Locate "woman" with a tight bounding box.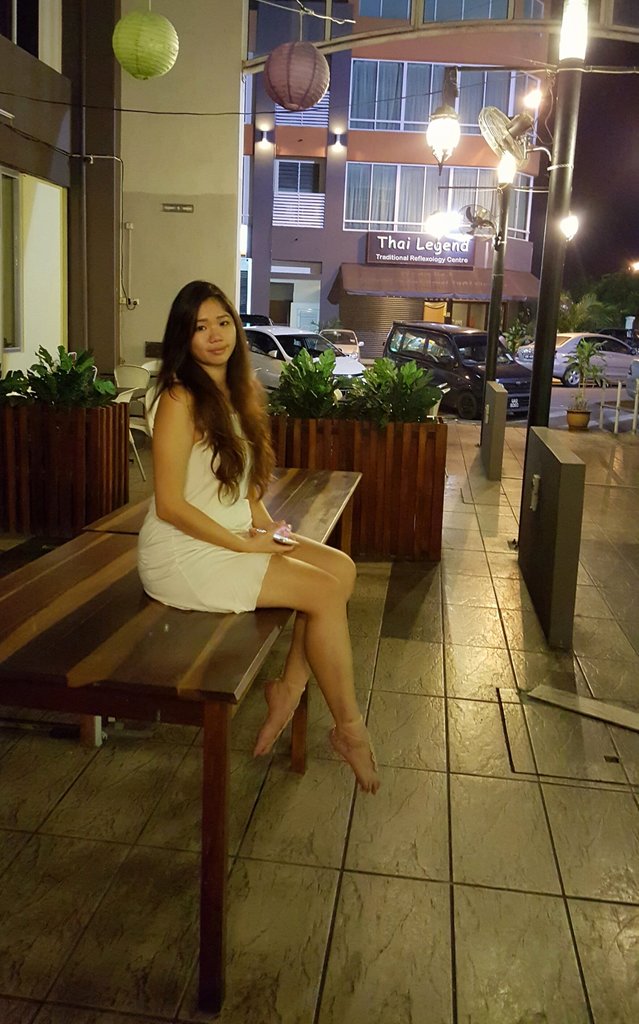
left=129, top=266, right=362, bottom=801.
